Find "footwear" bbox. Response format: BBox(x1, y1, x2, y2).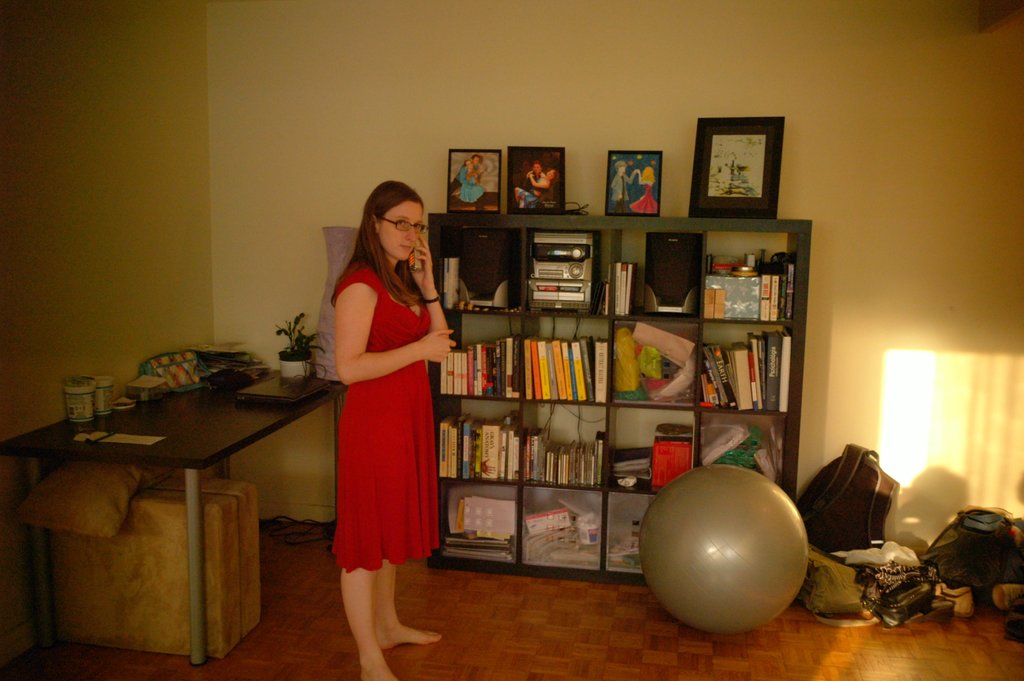
BBox(263, 514, 333, 546).
